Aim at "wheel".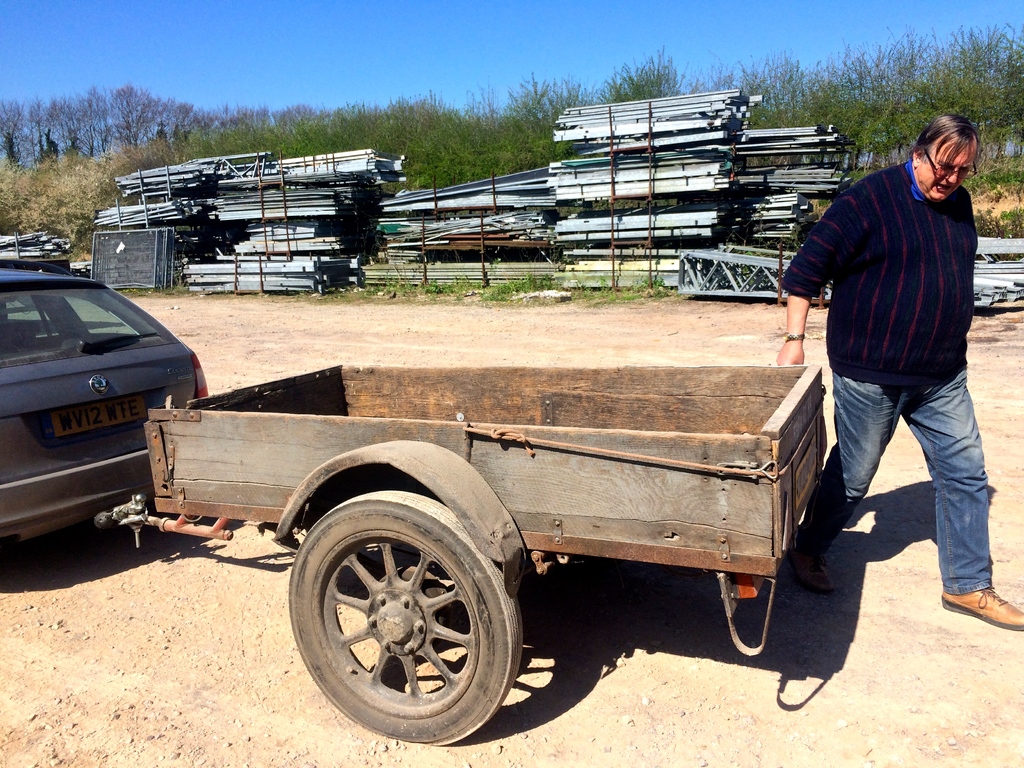
Aimed at {"left": 282, "top": 508, "right": 525, "bottom": 748}.
